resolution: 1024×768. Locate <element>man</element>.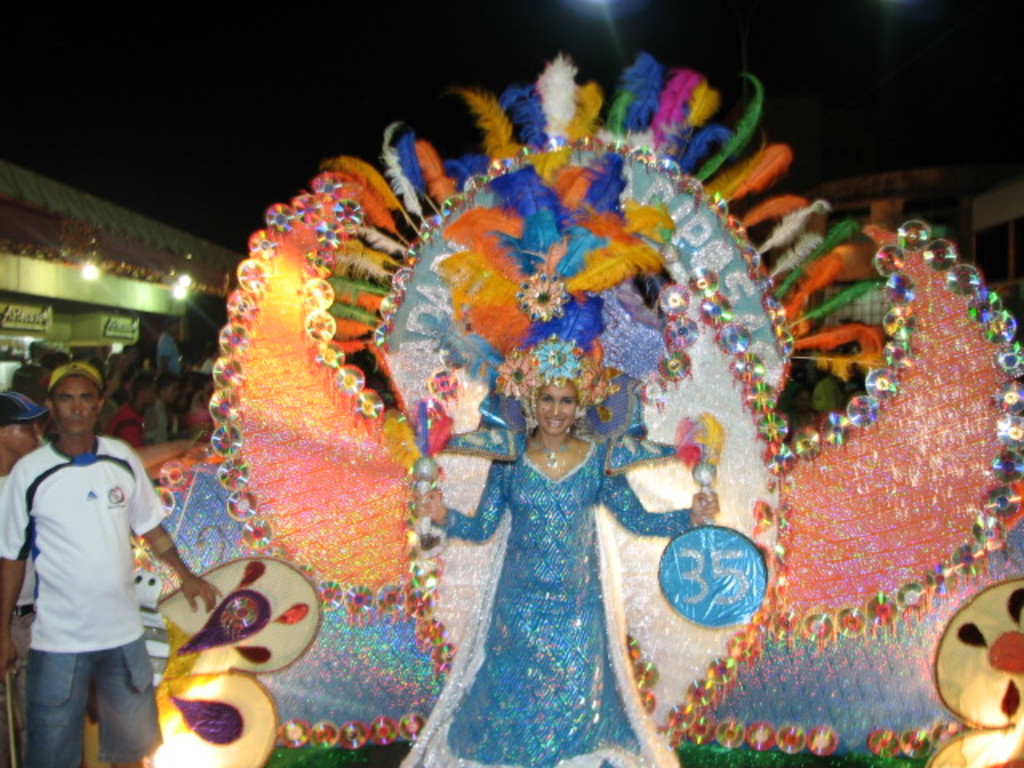
[x1=8, y1=344, x2=170, y2=767].
